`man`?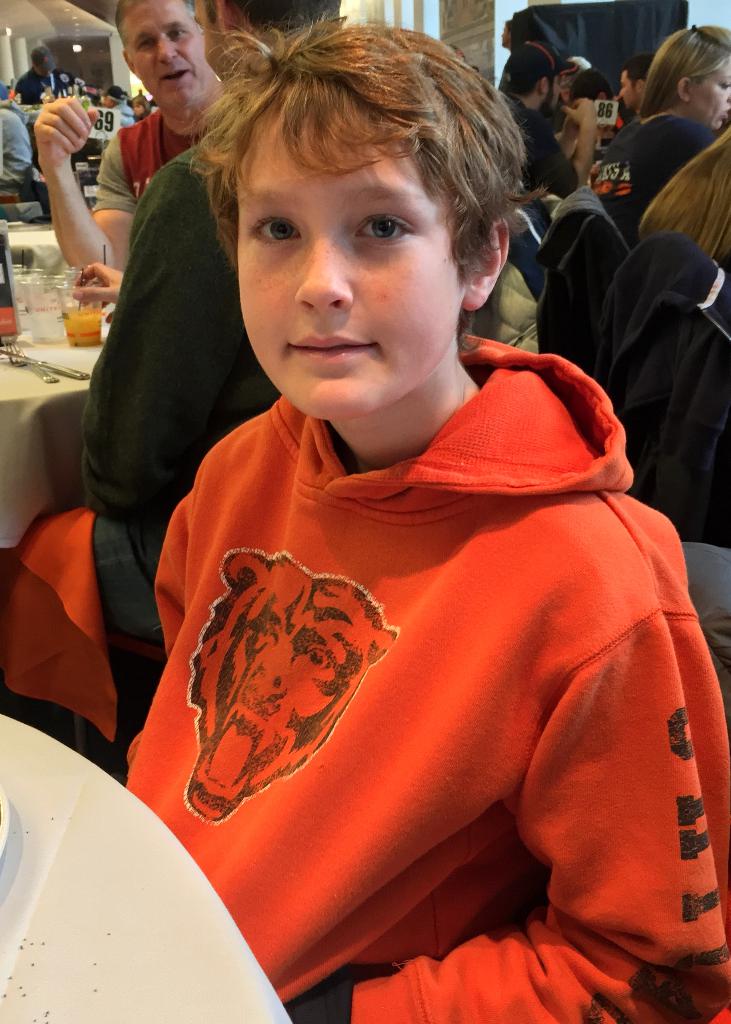
{"left": 18, "top": 0, "right": 338, "bottom": 770}
